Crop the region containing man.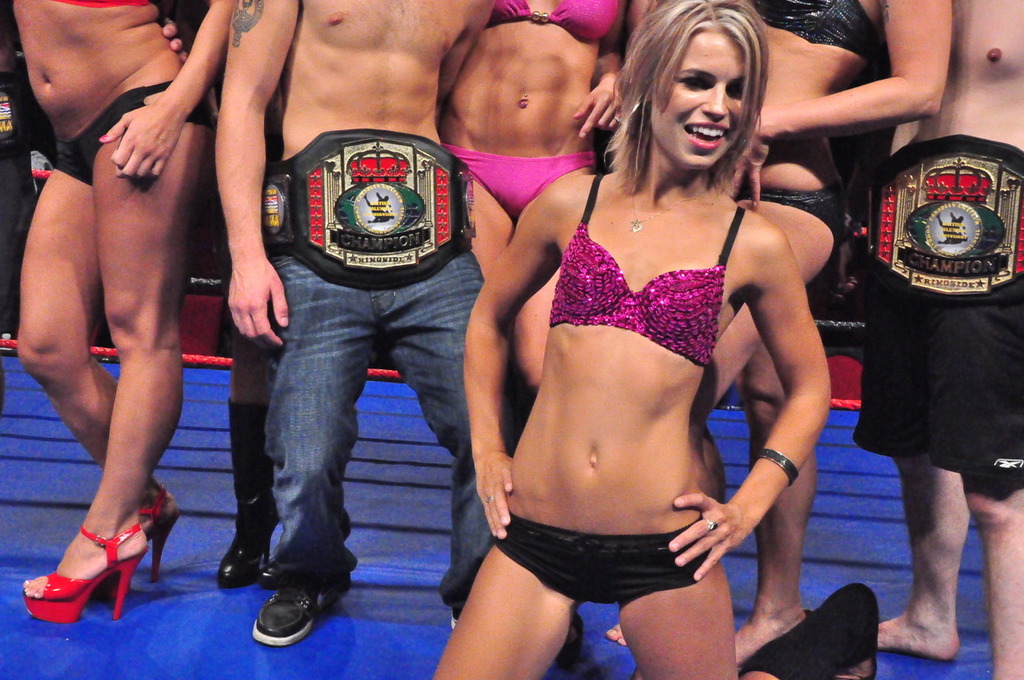
Crop region: (154, 24, 587, 637).
